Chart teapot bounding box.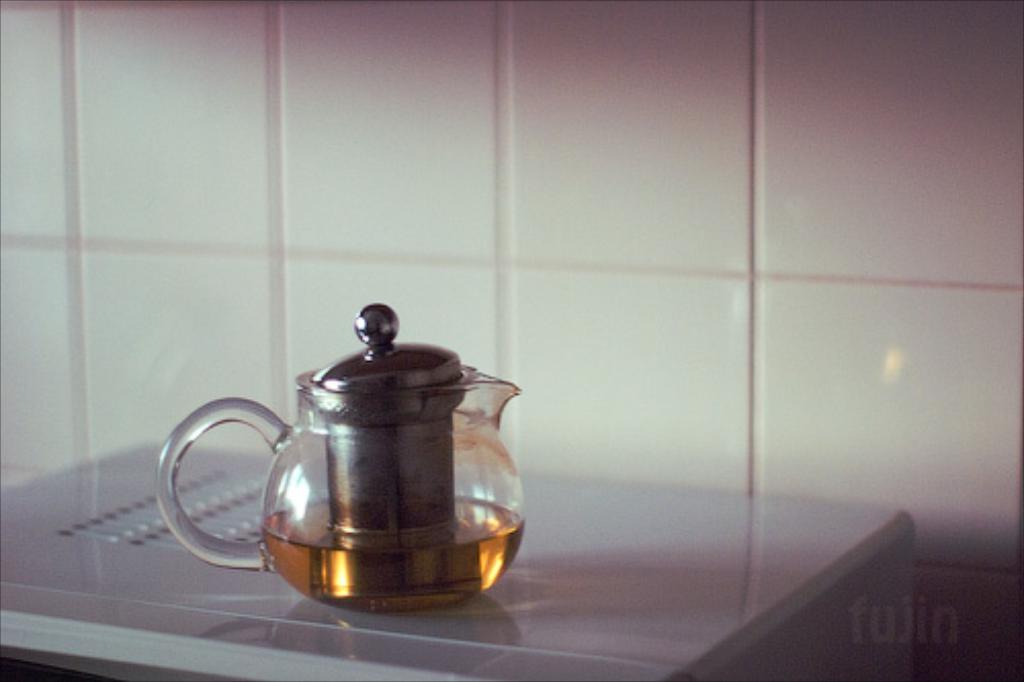
Charted: bbox=(154, 299, 524, 614).
